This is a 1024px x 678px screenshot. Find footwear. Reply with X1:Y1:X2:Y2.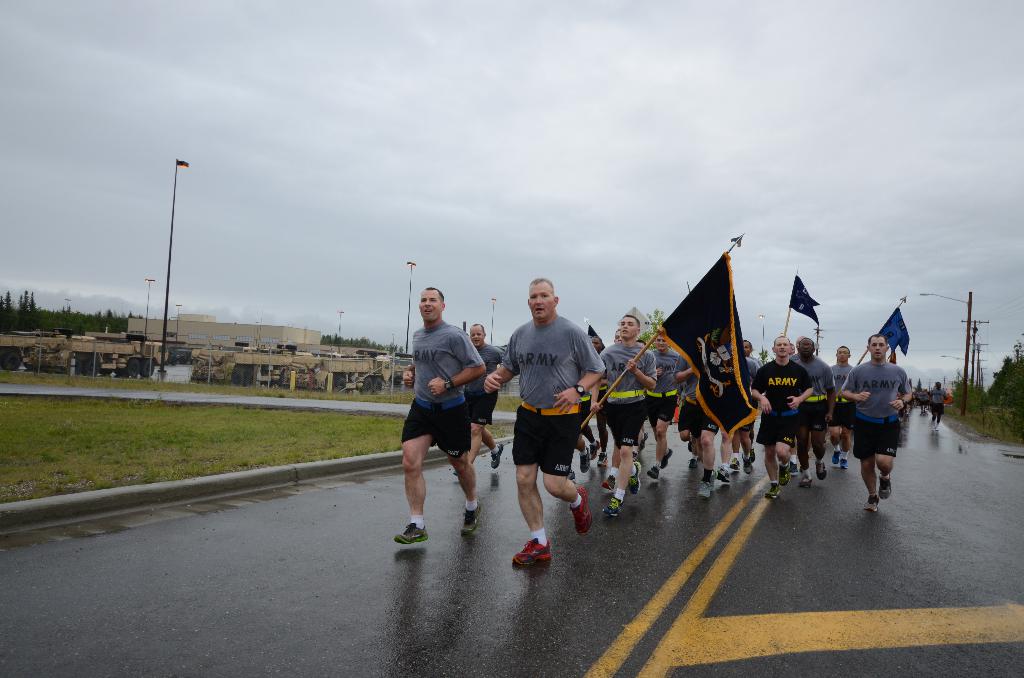
451:471:456:476.
